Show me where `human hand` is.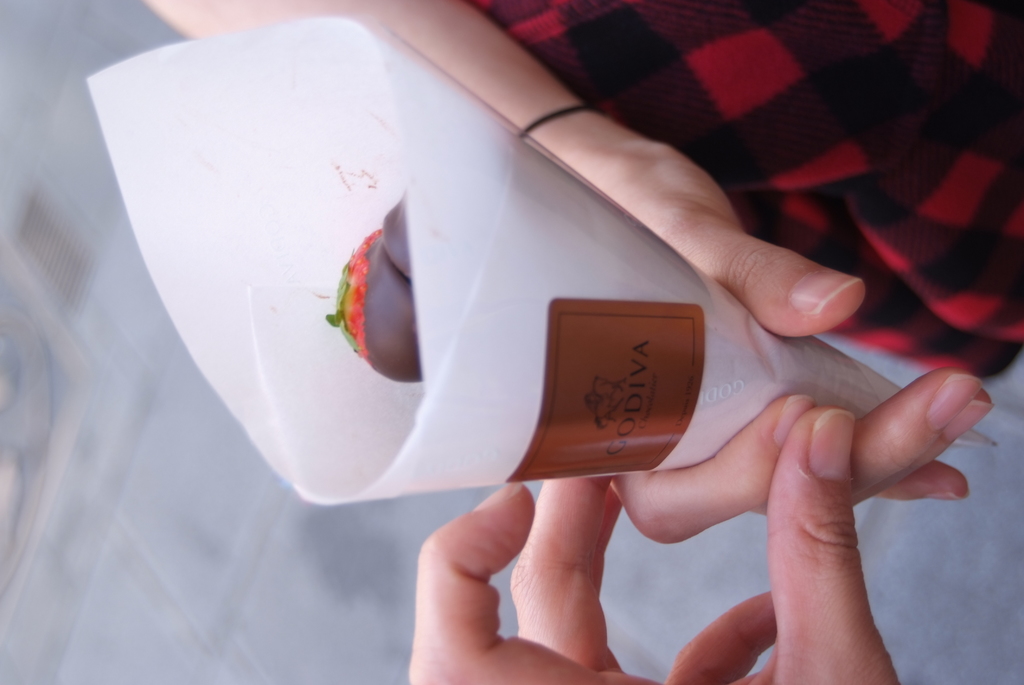
`human hand` is at (x1=551, y1=135, x2=995, y2=538).
